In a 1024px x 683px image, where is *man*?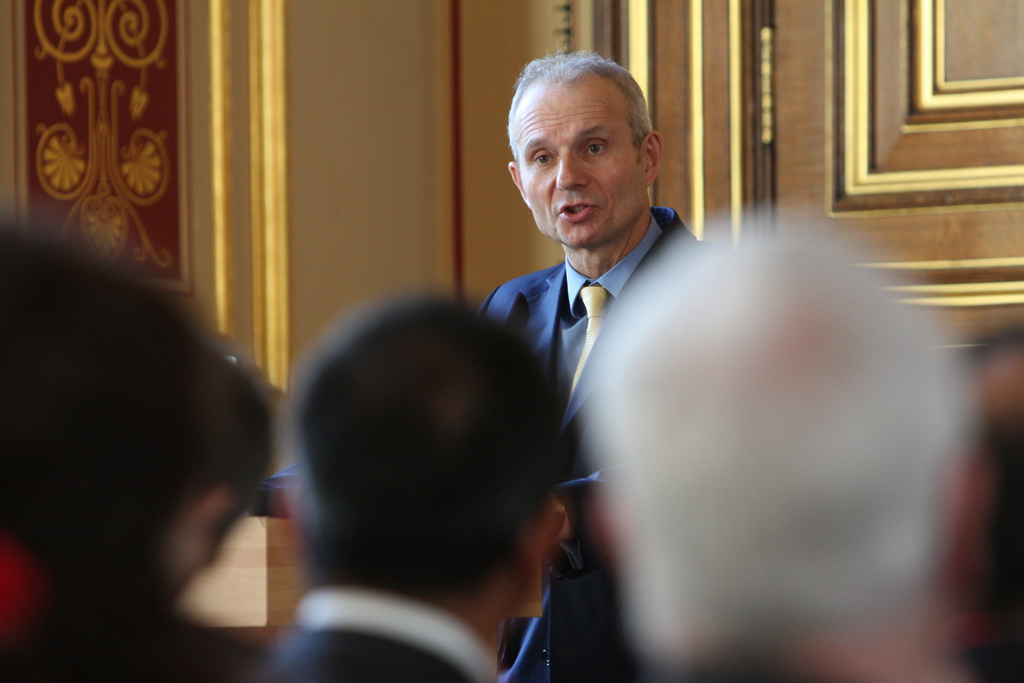
{"left": 477, "top": 49, "right": 715, "bottom": 682}.
